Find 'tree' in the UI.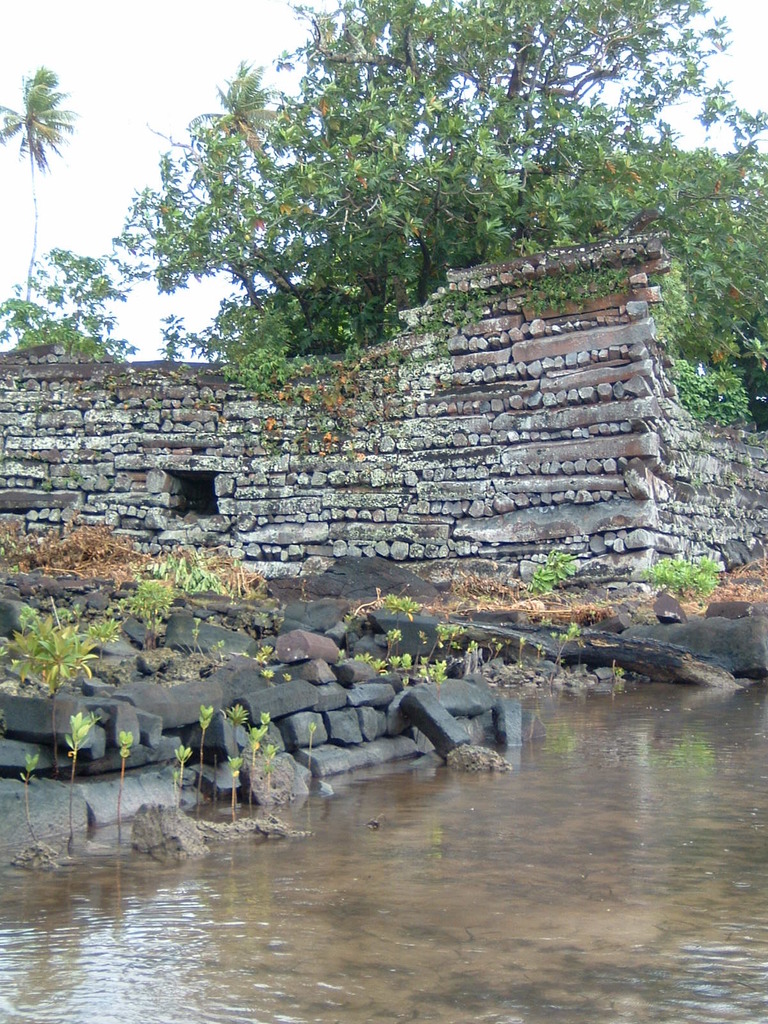
UI element at [109, 55, 324, 342].
